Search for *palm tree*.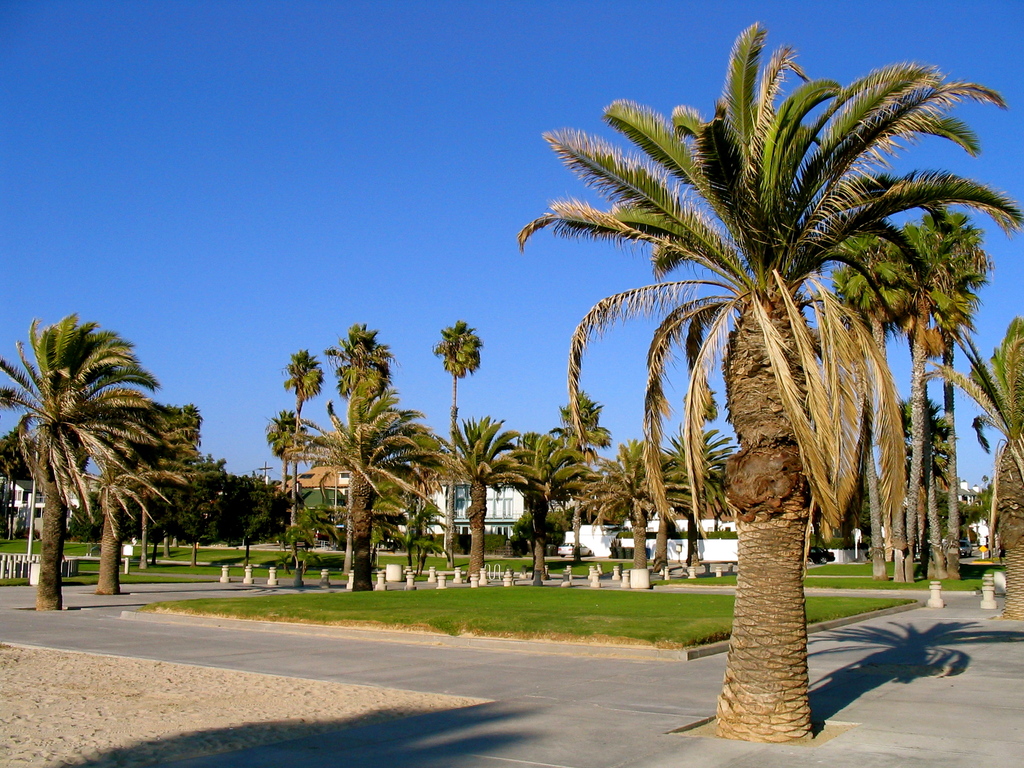
Found at (left=658, top=419, right=741, bottom=561).
